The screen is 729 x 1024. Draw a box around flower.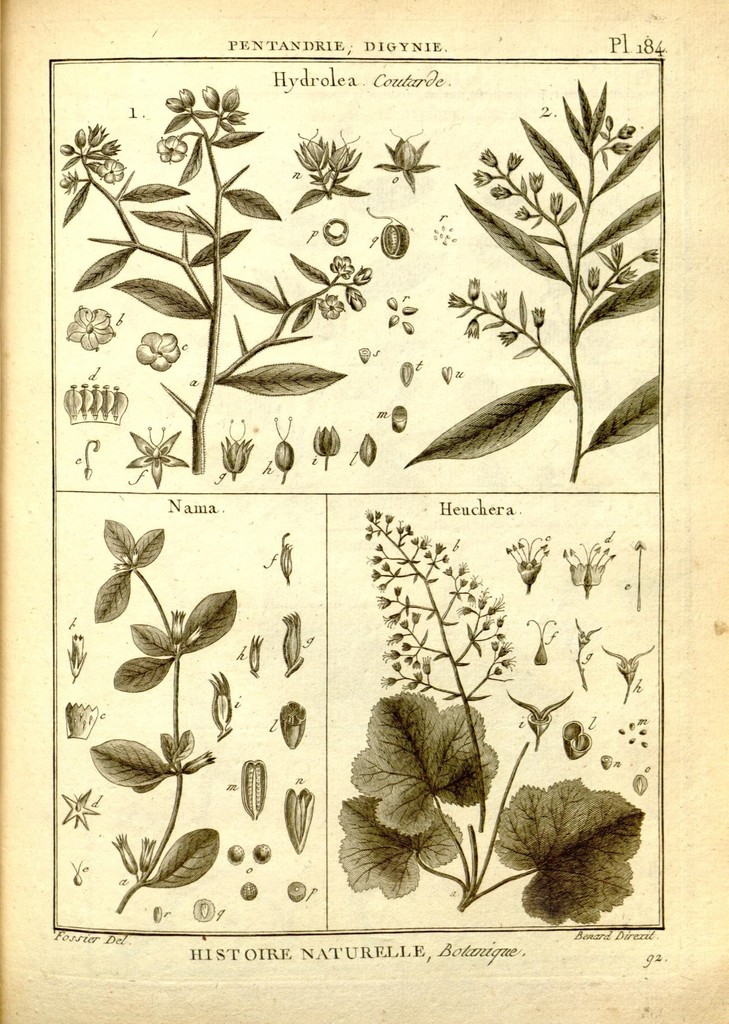
l=327, t=252, r=357, b=280.
